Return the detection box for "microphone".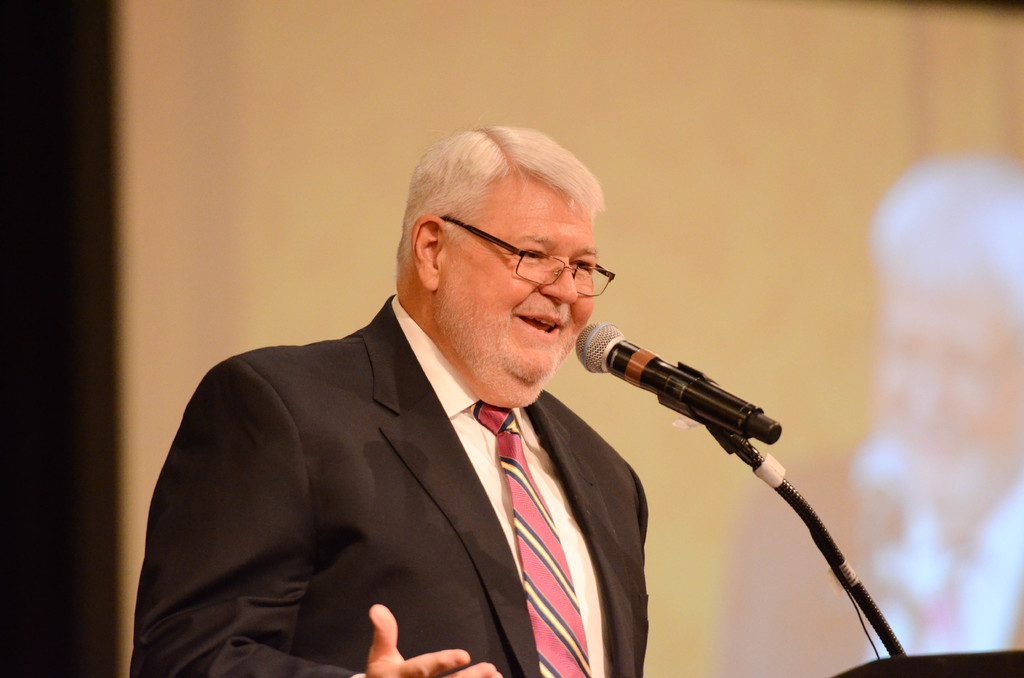
l=582, t=336, r=798, b=484.
